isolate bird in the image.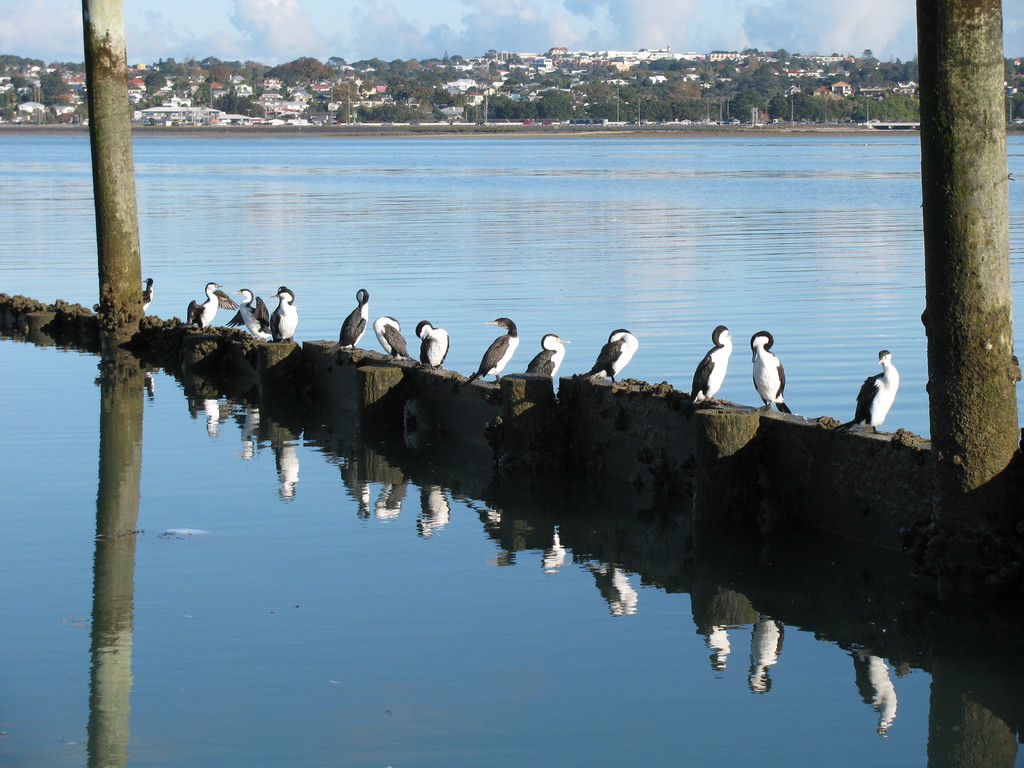
Isolated region: 578 324 636 383.
